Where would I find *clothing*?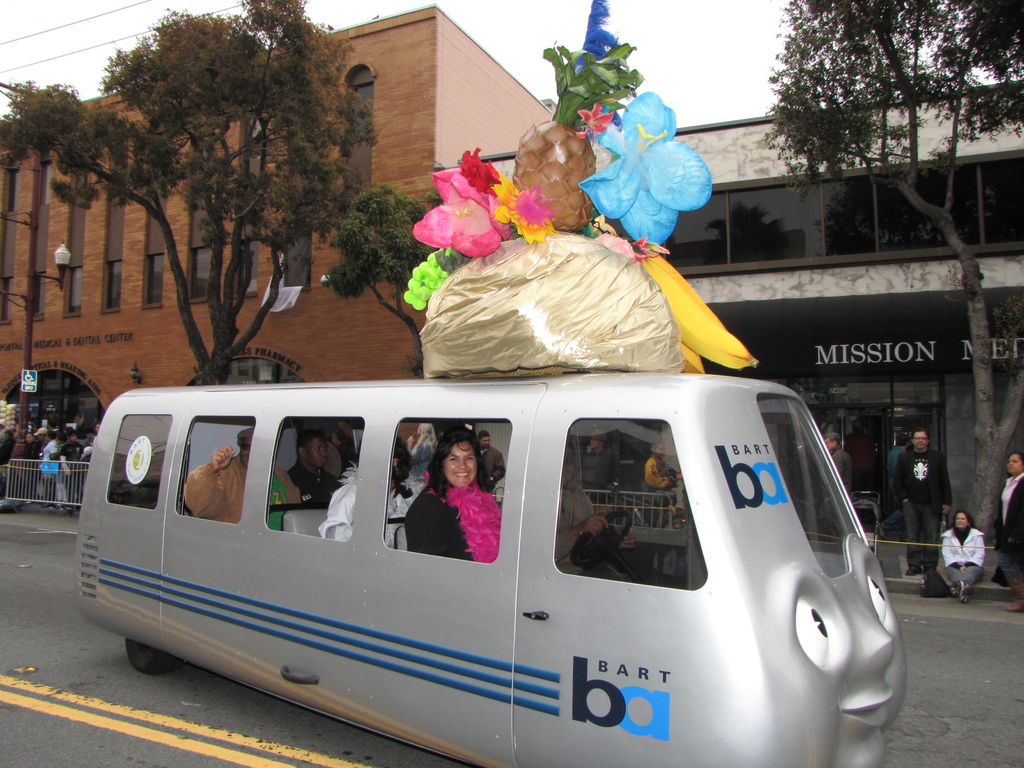
At x1=73 y1=440 x2=100 y2=468.
